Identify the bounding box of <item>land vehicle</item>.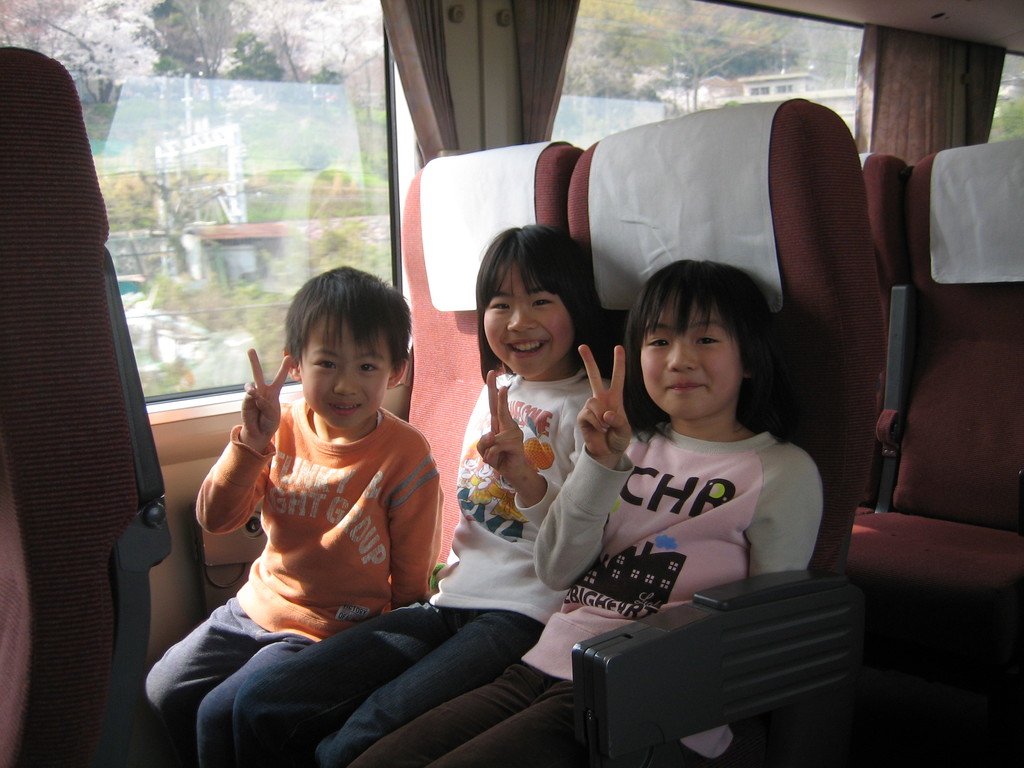
<region>16, 18, 1023, 767</region>.
